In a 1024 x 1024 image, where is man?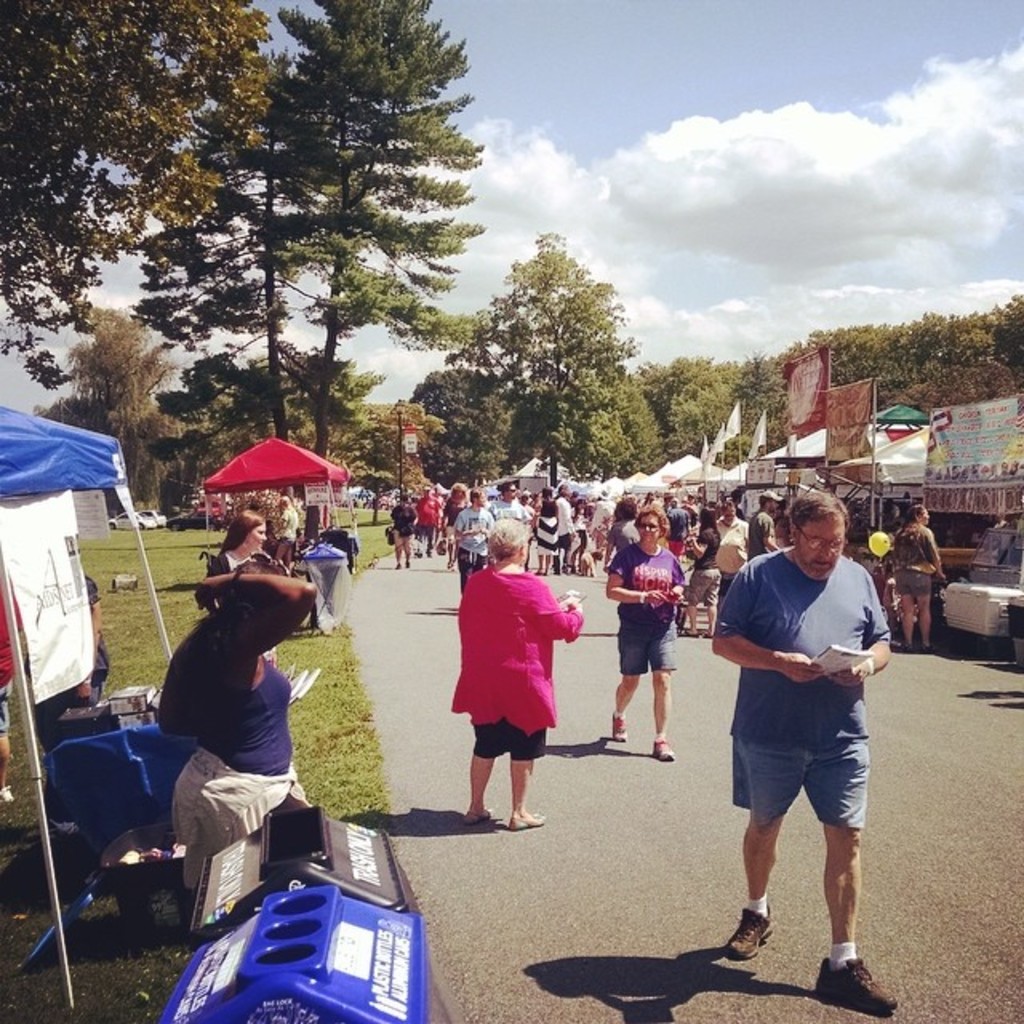
[x1=704, y1=483, x2=902, y2=987].
